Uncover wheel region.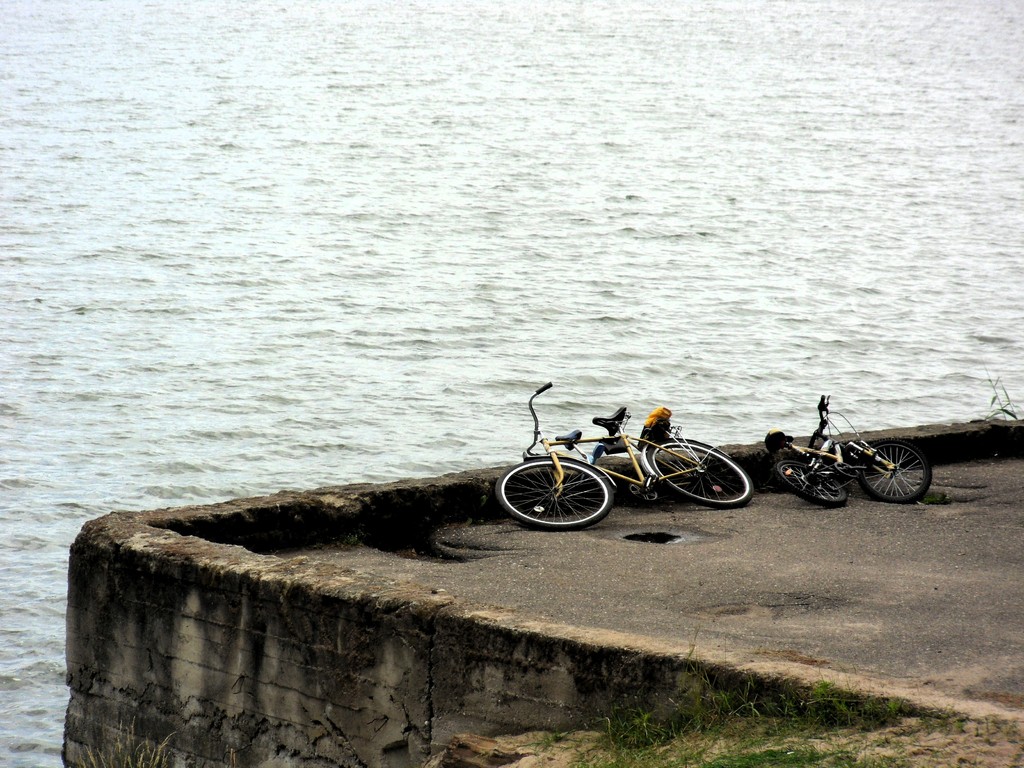
Uncovered: (x1=501, y1=453, x2=621, y2=529).
